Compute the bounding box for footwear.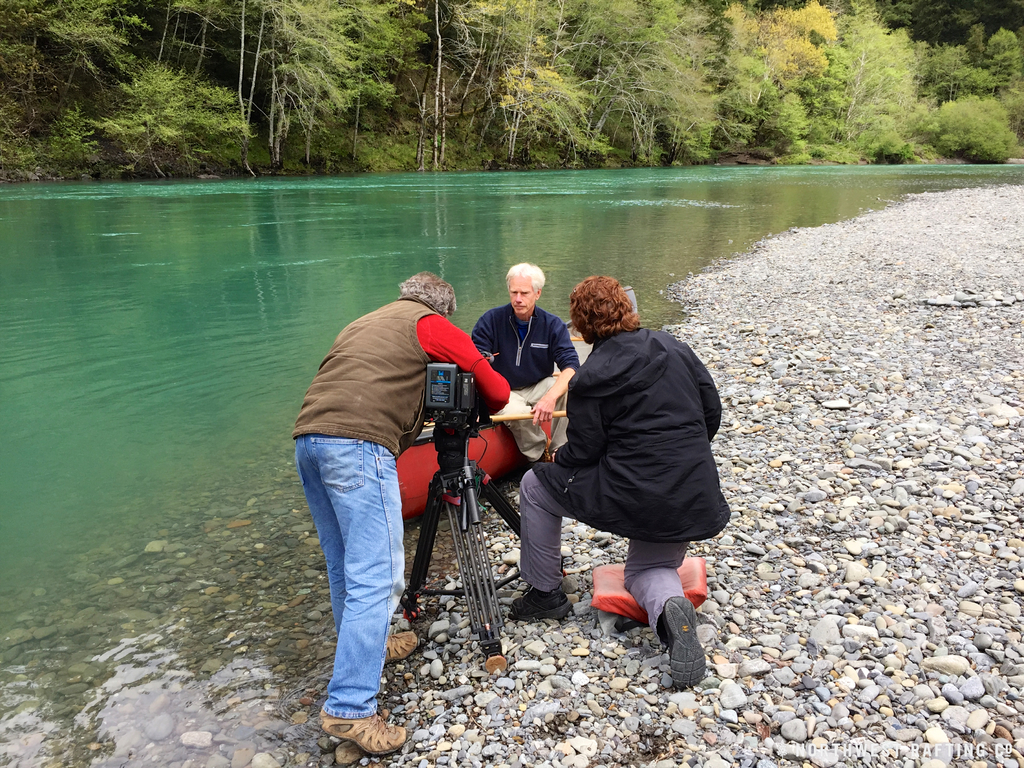
(511, 585, 579, 617).
